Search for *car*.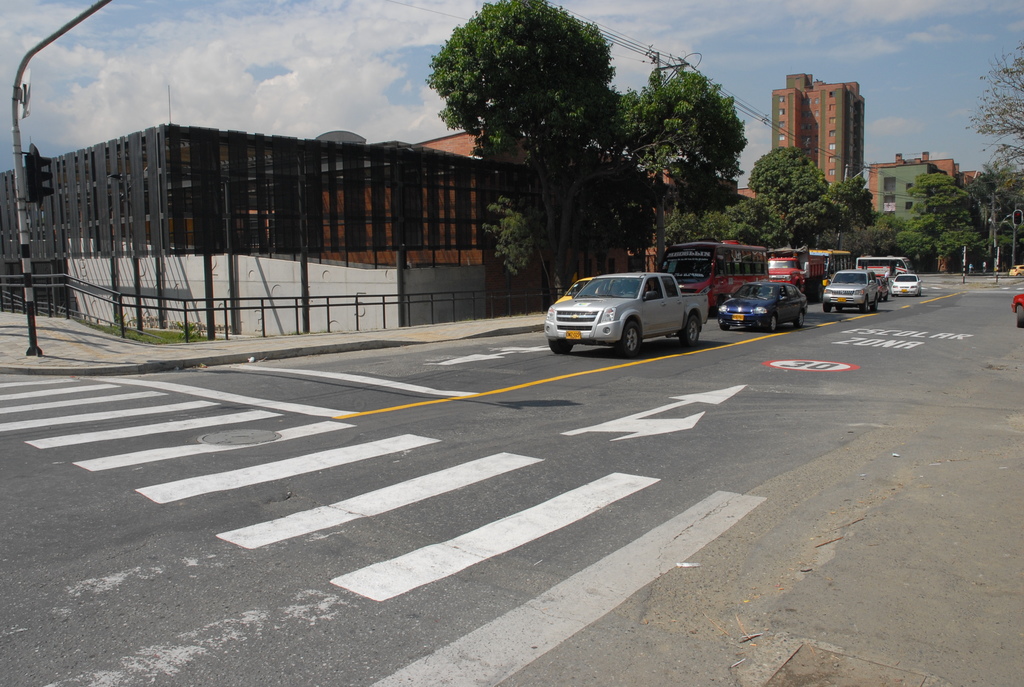
Found at {"x1": 817, "y1": 270, "x2": 884, "y2": 311}.
